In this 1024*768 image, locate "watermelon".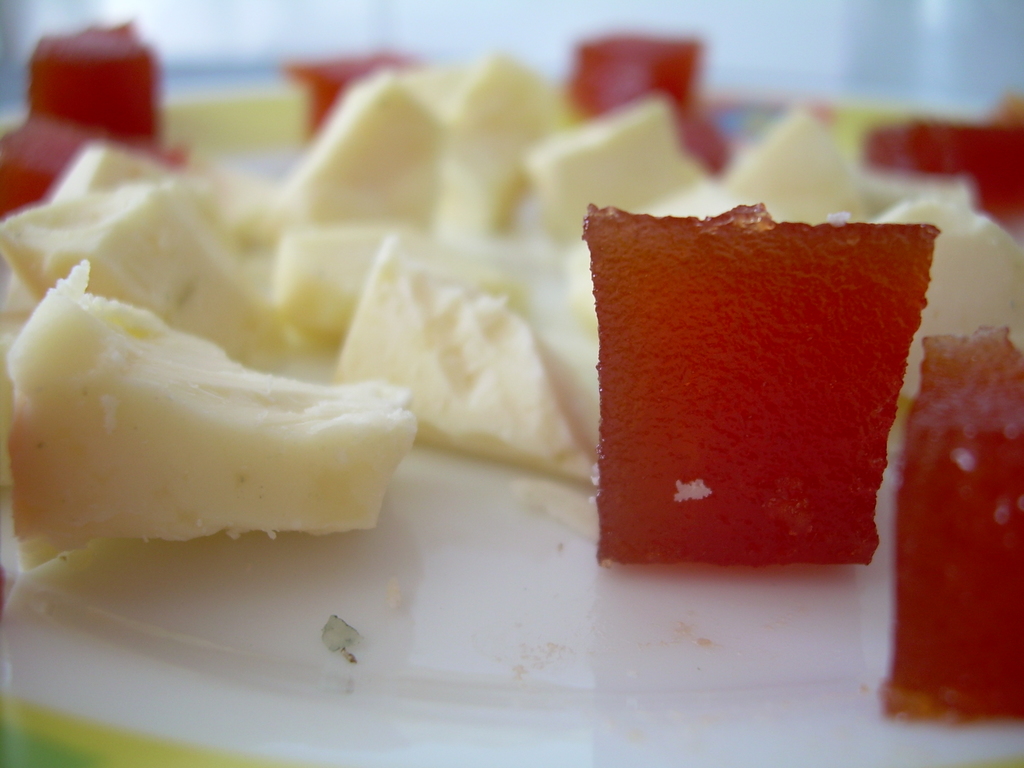
Bounding box: <box>28,19,160,152</box>.
